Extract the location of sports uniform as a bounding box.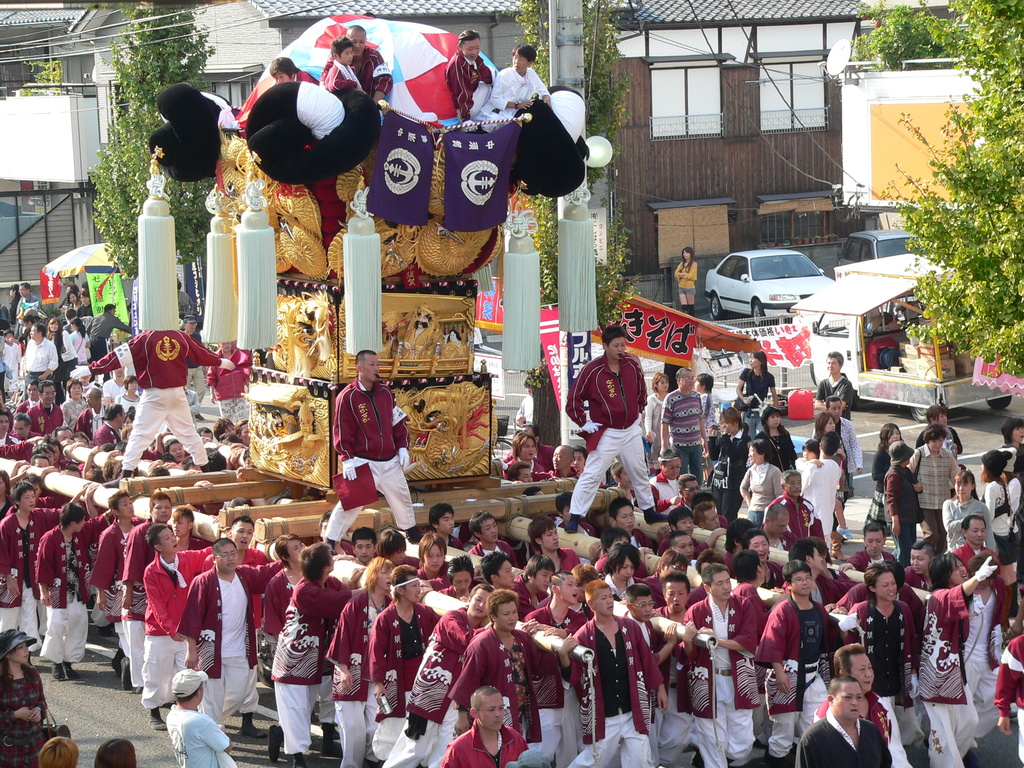
89 324 220 468.
